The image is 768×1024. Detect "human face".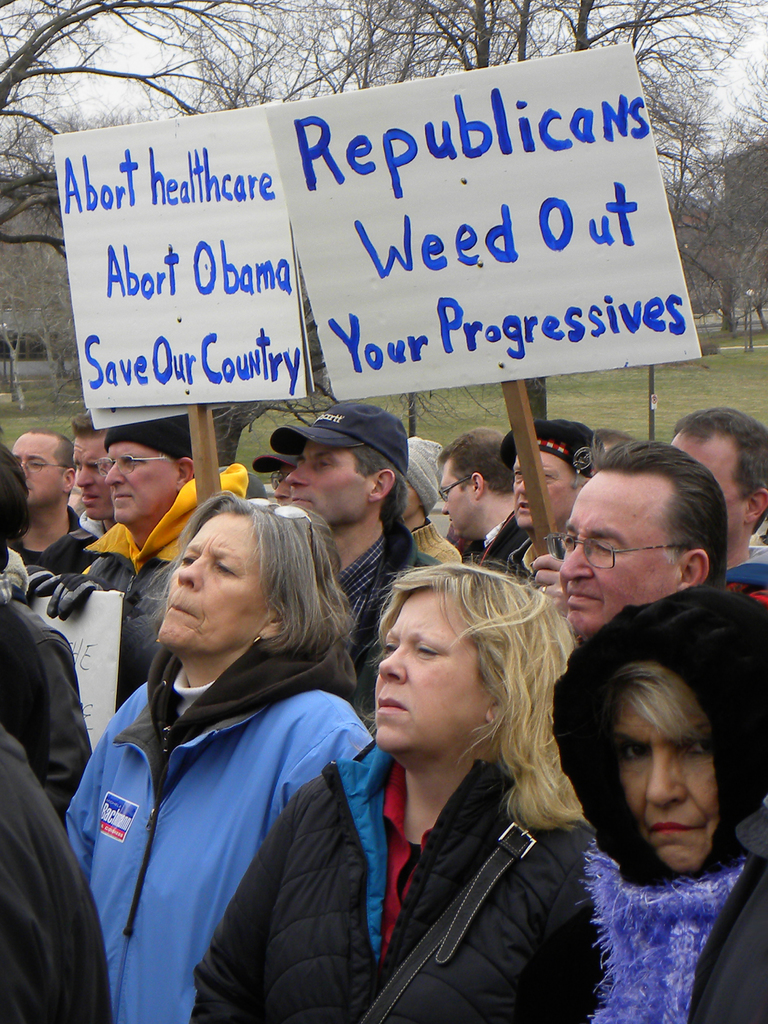
Detection: 288,442,370,526.
